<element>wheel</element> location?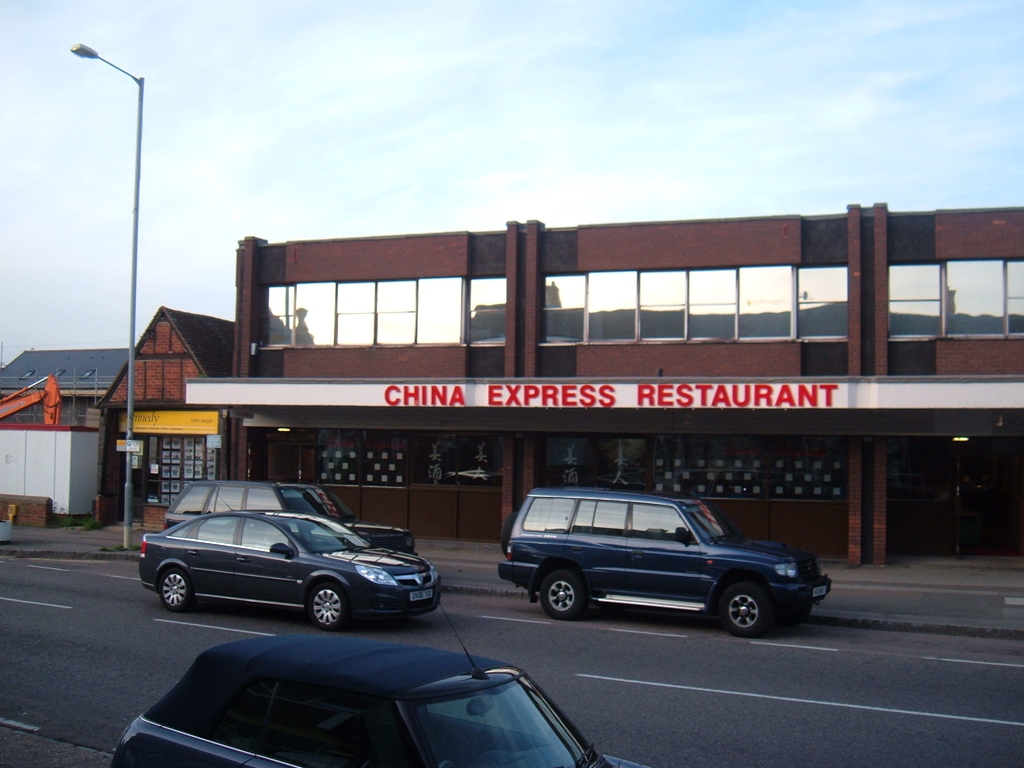
x1=308 y1=586 x2=347 y2=627
